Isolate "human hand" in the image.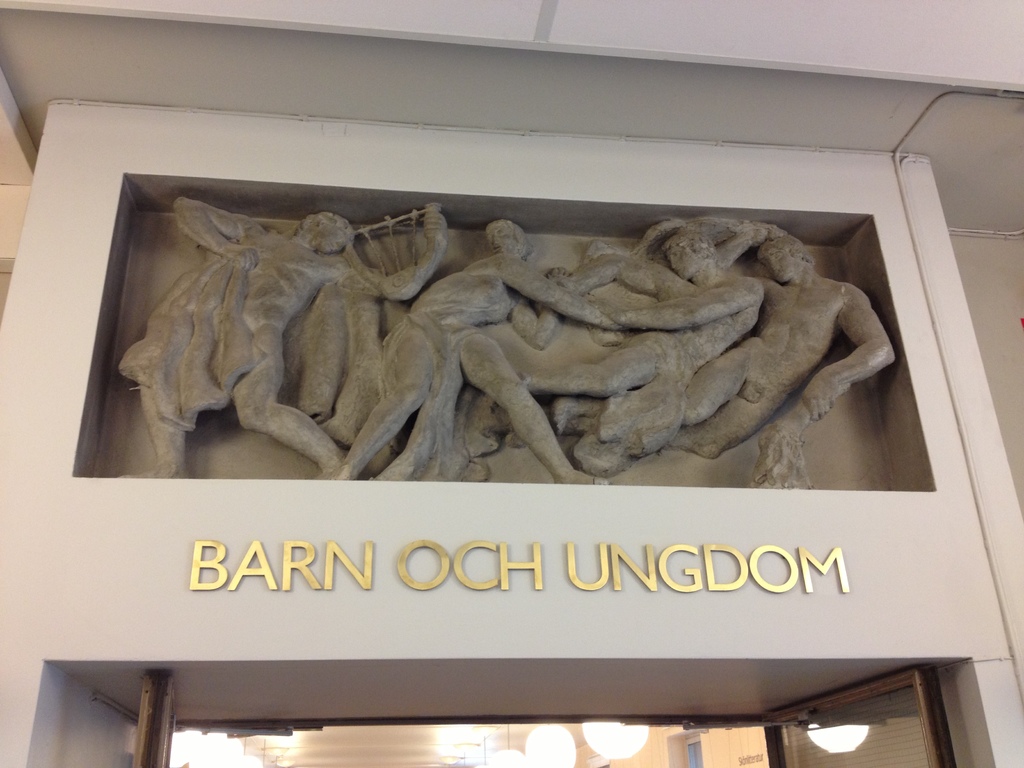
Isolated region: Rect(420, 212, 448, 244).
